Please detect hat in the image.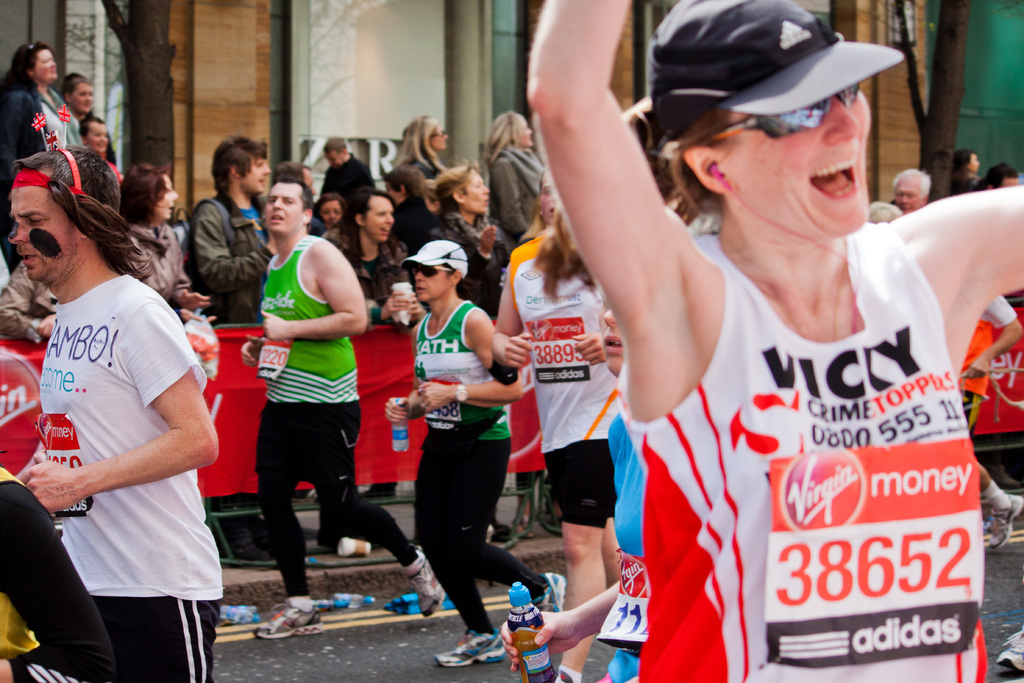
Rect(652, 0, 905, 144).
